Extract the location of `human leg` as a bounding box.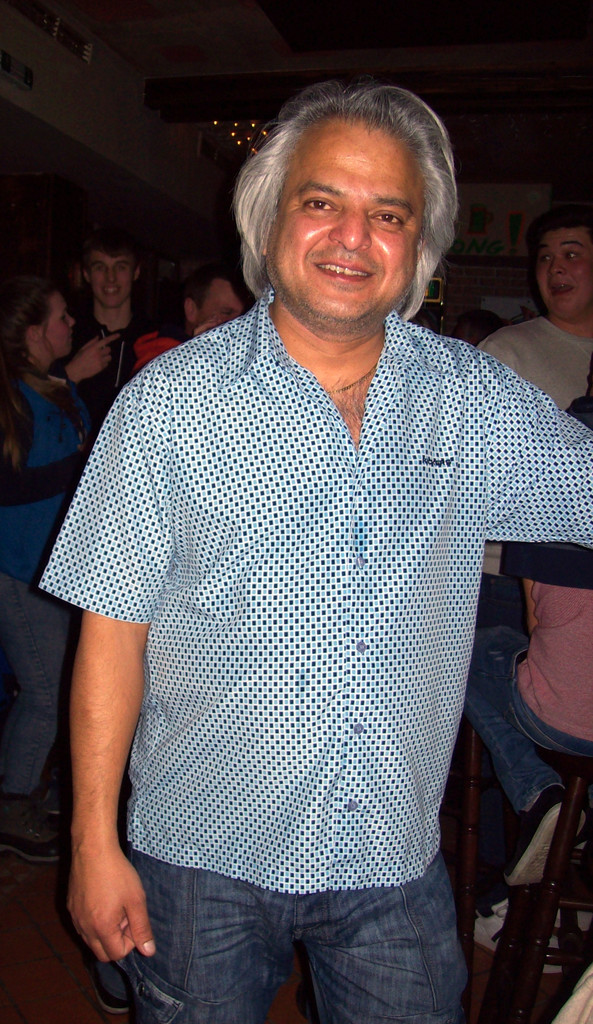
x1=459 y1=626 x2=592 y2=886.
